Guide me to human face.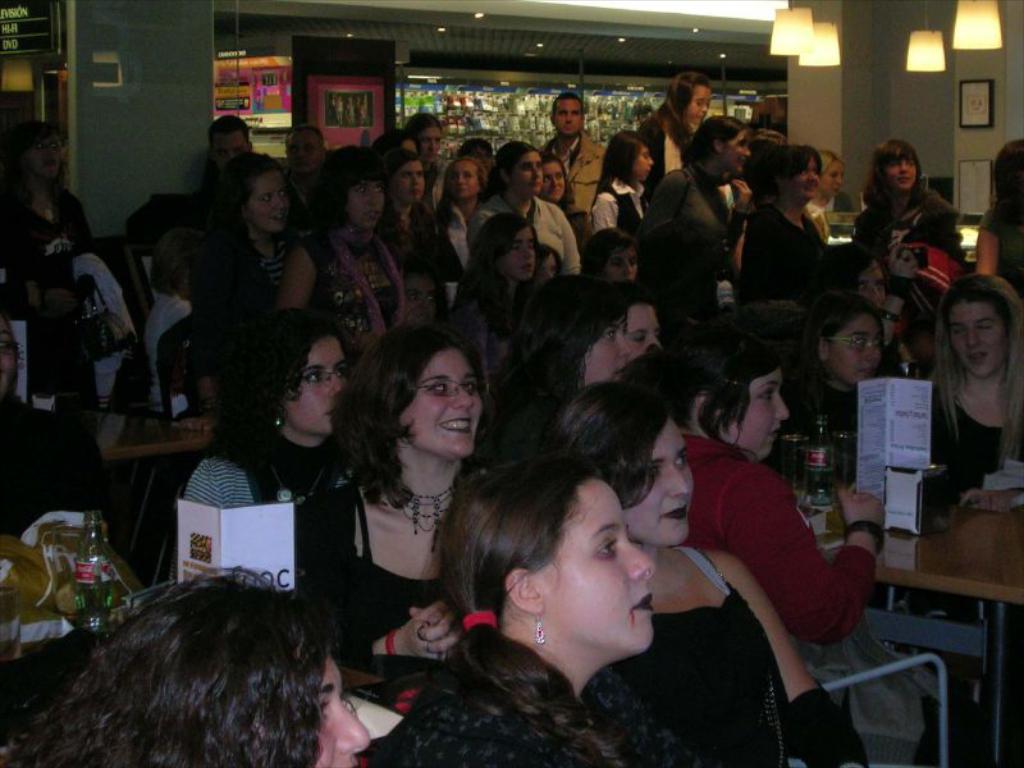
Guidance: (x1=820, y1=160, x2=845, y2=201).
